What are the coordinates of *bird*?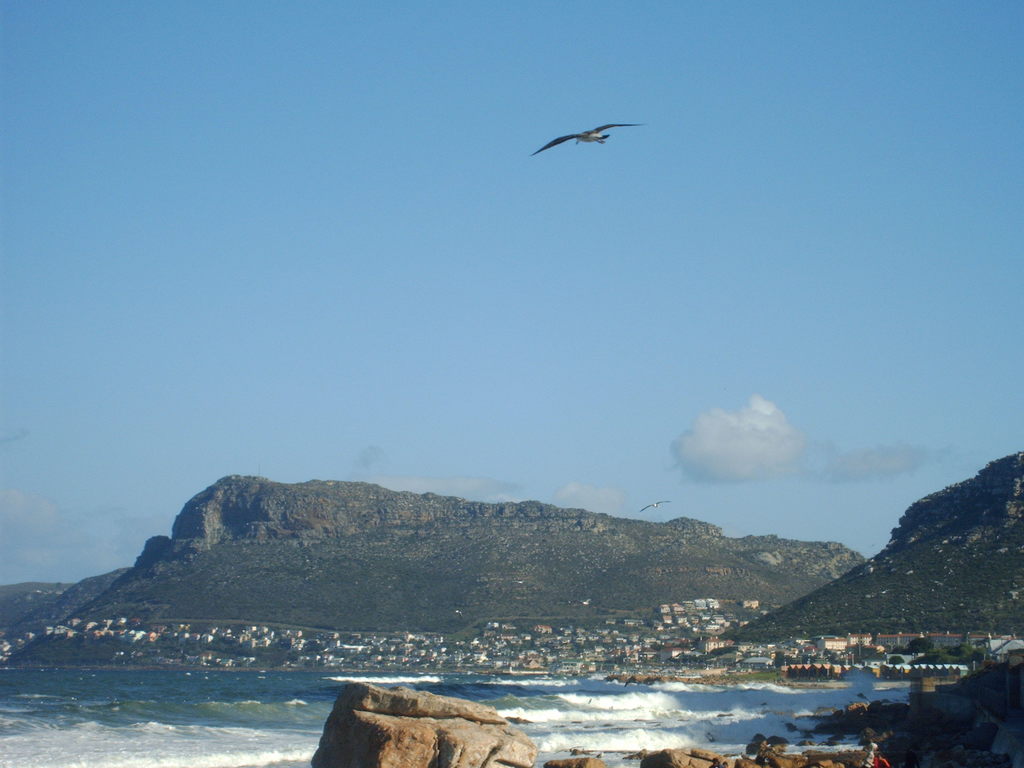
rect(526, 110, 641, 171).
